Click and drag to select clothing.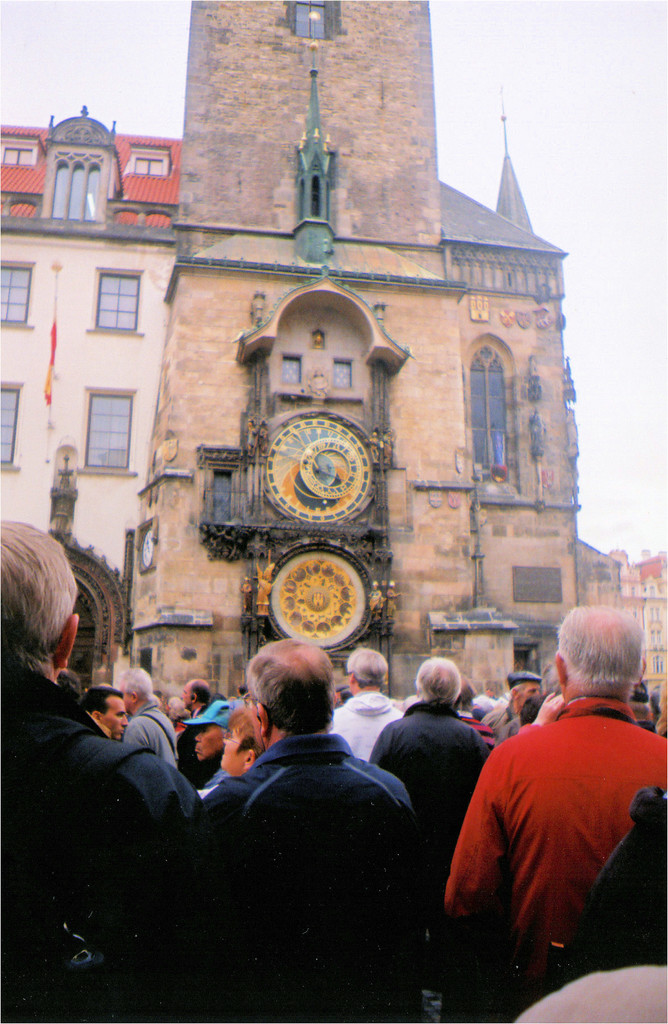
Selection: <box>255,579,274,604</box>.
